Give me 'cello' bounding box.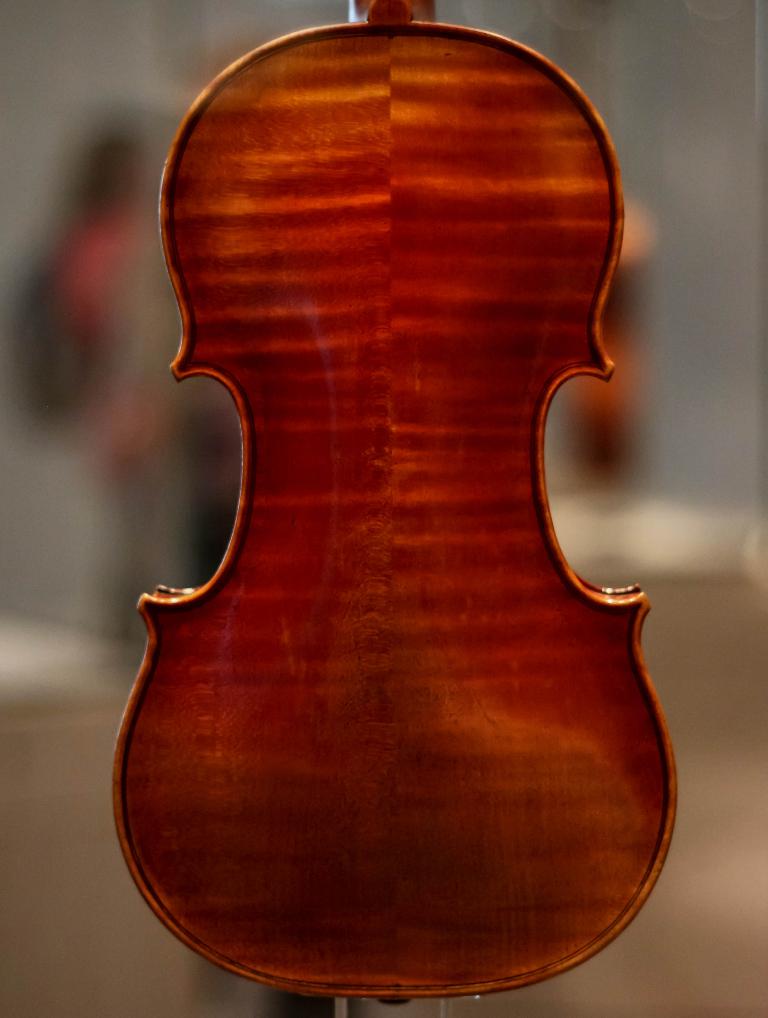
{"x1": 102, "y1": 0, "x2": 688, "y2": 1002}.
